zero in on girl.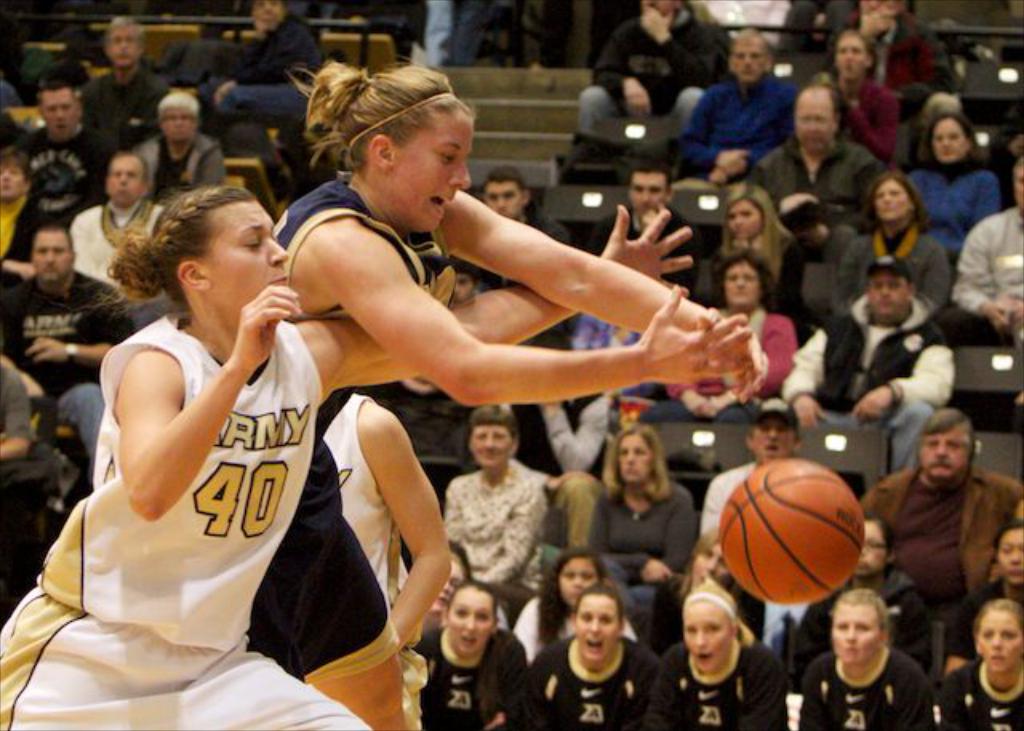
Zeroed in: select_region(798, 584, 936, 729).
